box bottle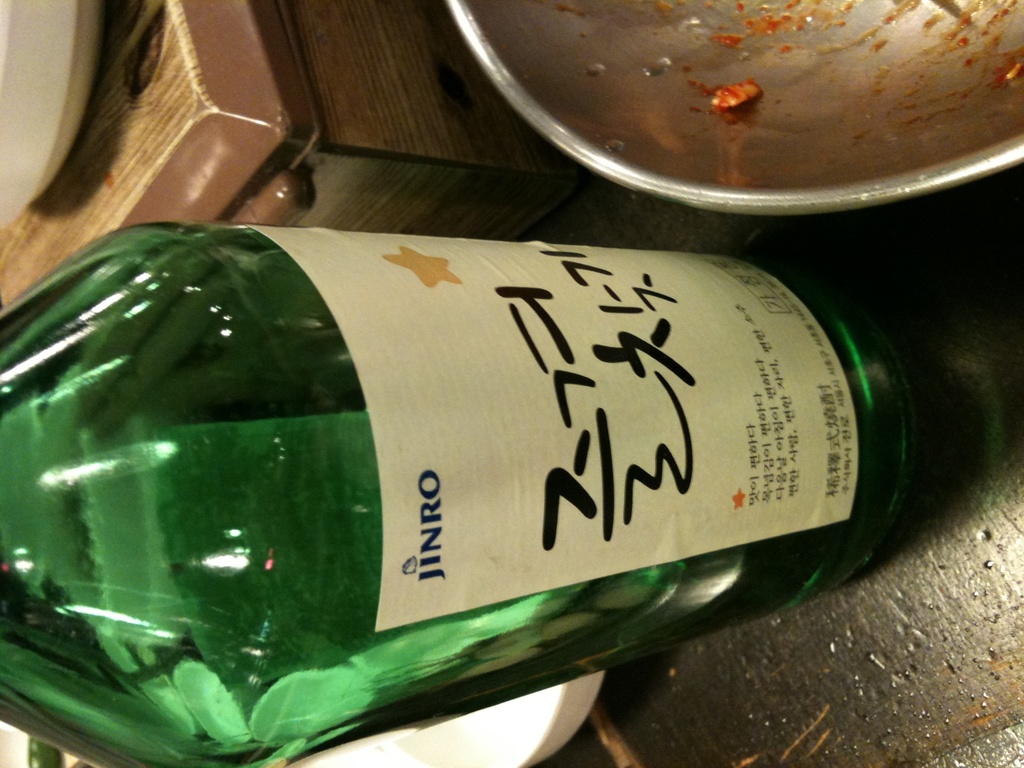
bbox=(0, 225, 911, 767)
